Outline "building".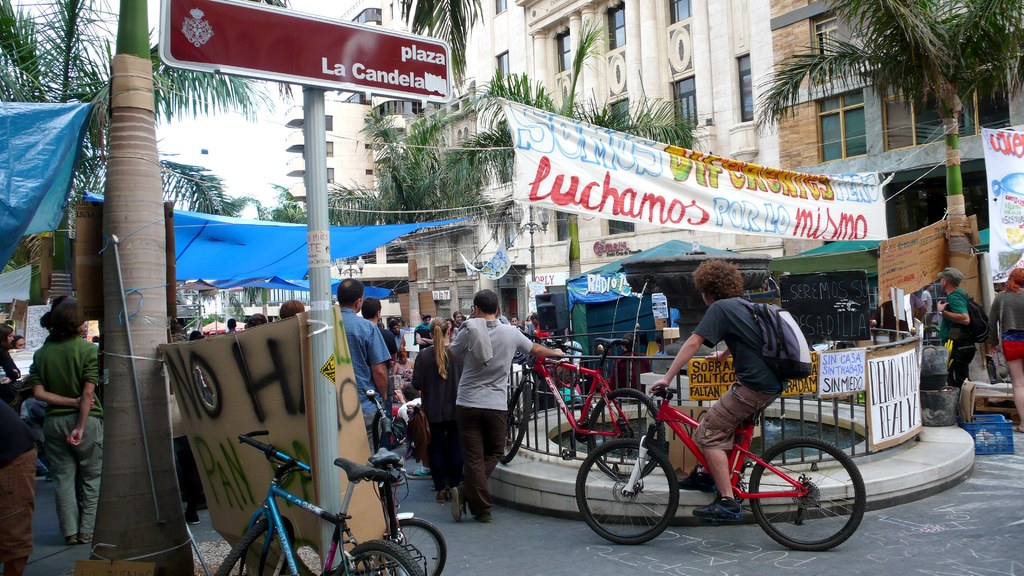
Outline: locate(287, 4, 383, 222).
